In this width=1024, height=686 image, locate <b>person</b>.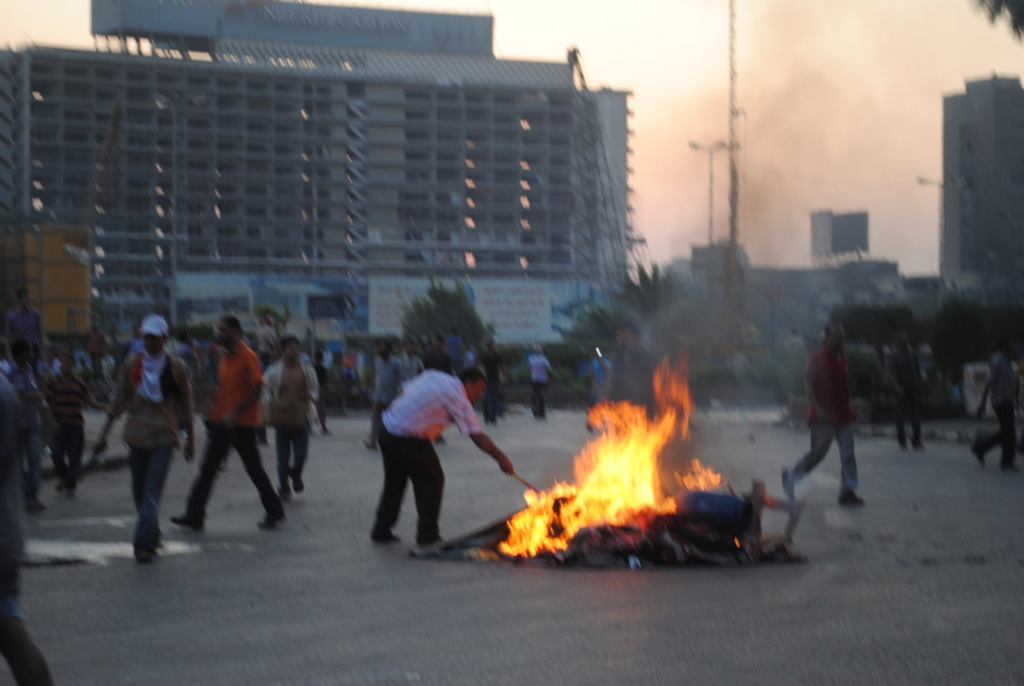
Bounding box: crop(782, 319, 867, 507).
